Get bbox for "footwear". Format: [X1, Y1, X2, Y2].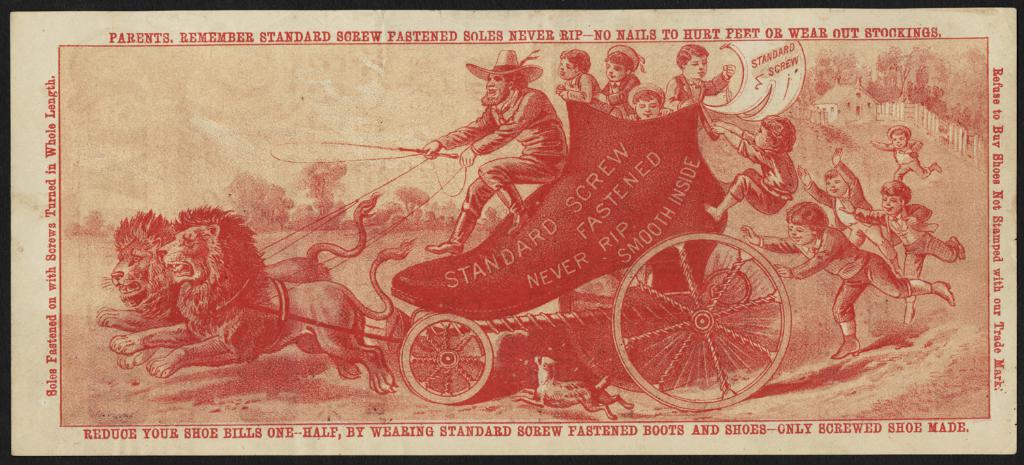
[496, 180, 534, 235].
